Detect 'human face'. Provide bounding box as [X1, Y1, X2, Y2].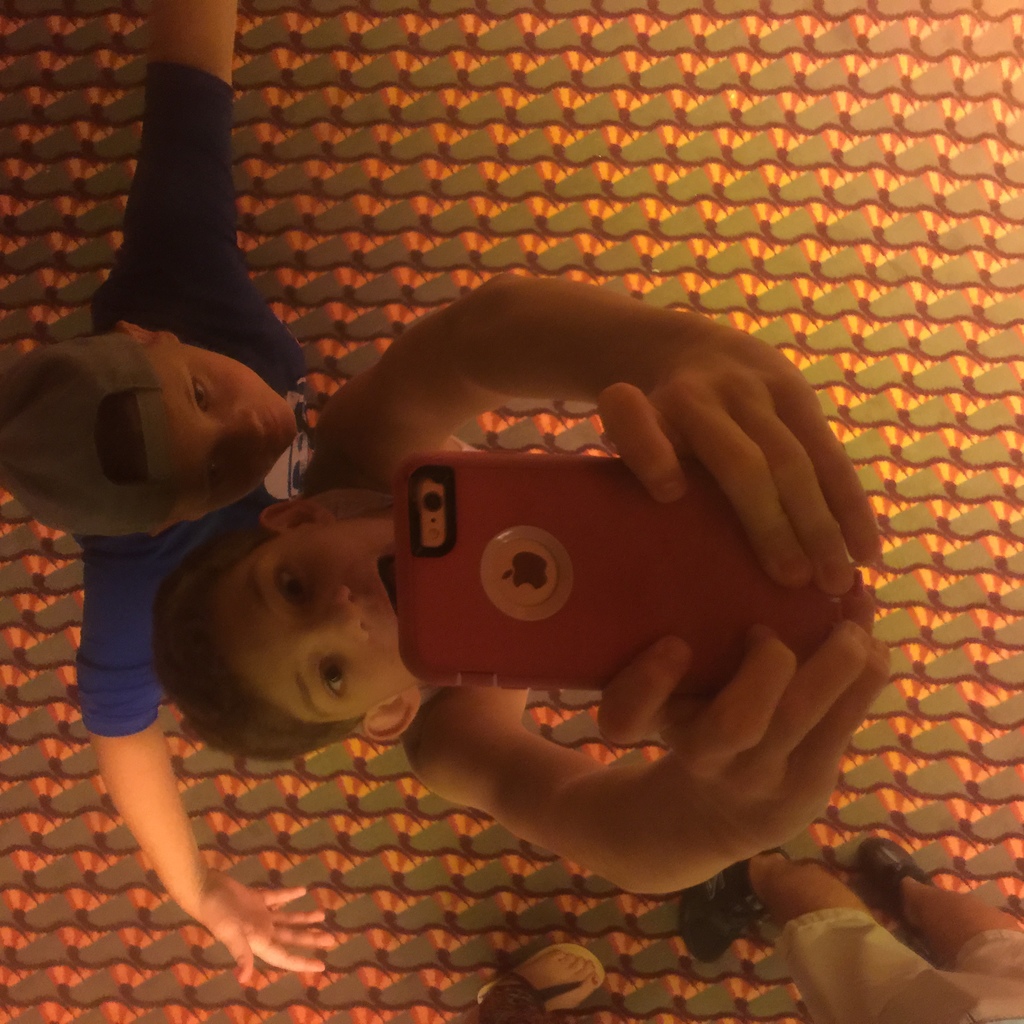
[156, 330, 300, 531].
